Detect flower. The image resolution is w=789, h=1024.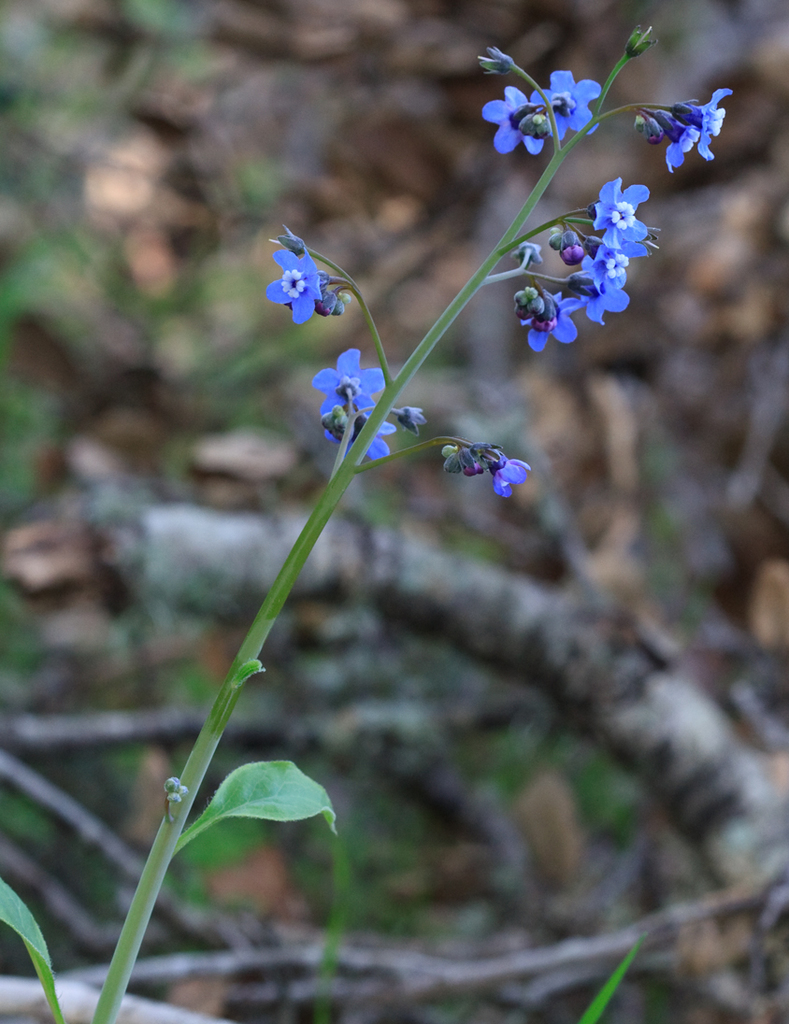
(595, 223, 651, 281).
